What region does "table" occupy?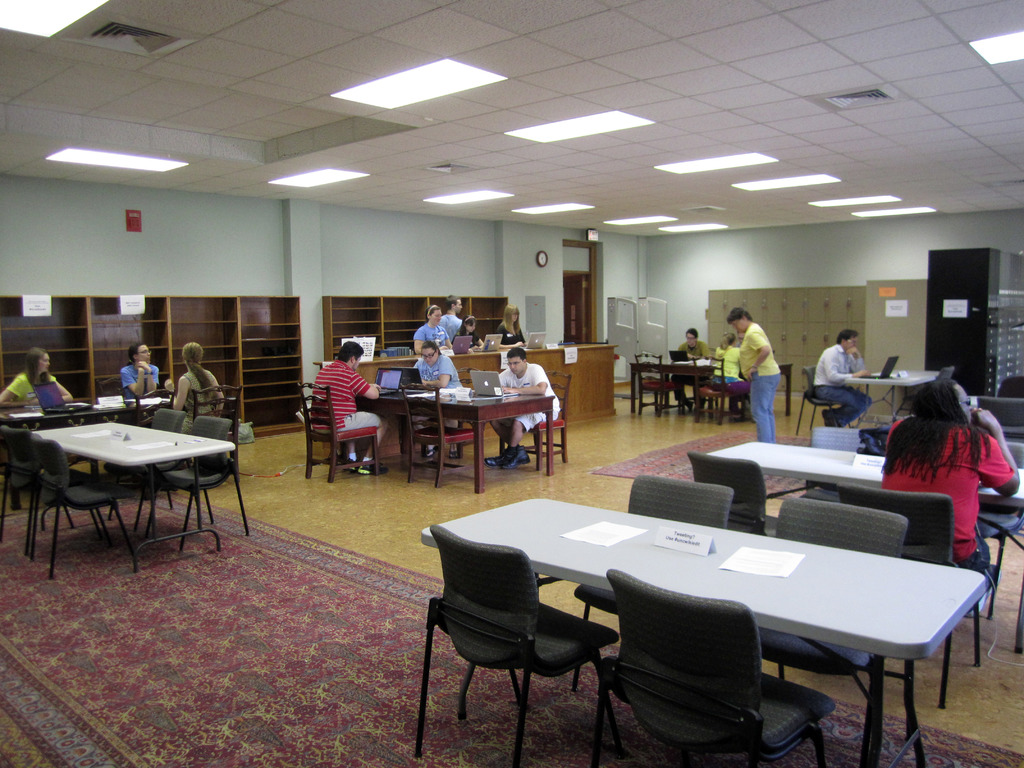
[480, 519, 1001, 759].
